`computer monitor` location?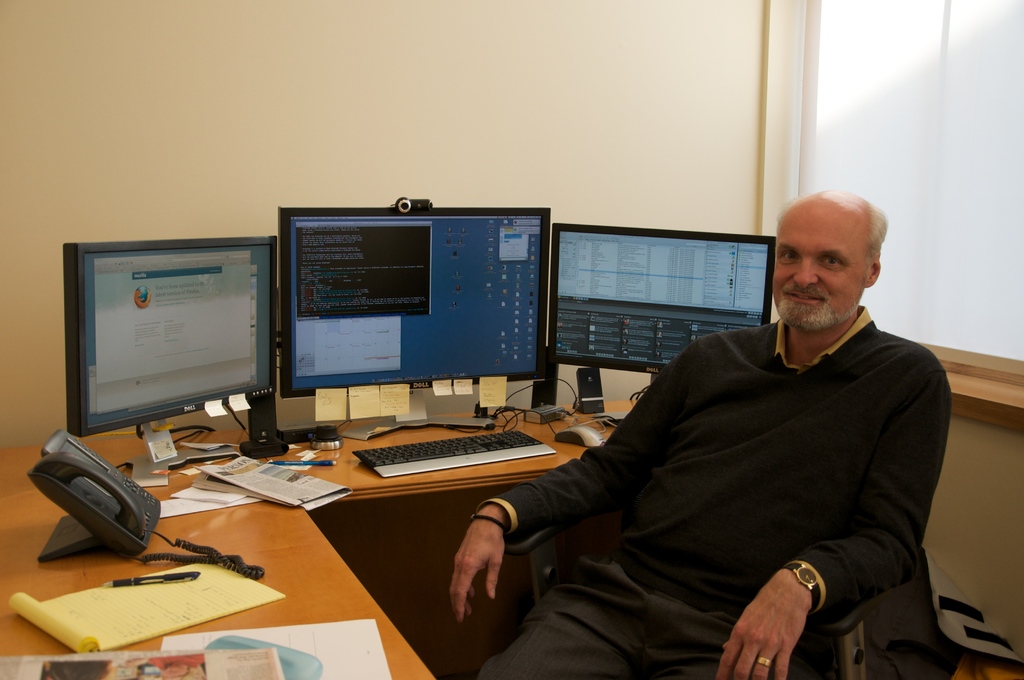
bbox=[51, 240, 276, 469]
